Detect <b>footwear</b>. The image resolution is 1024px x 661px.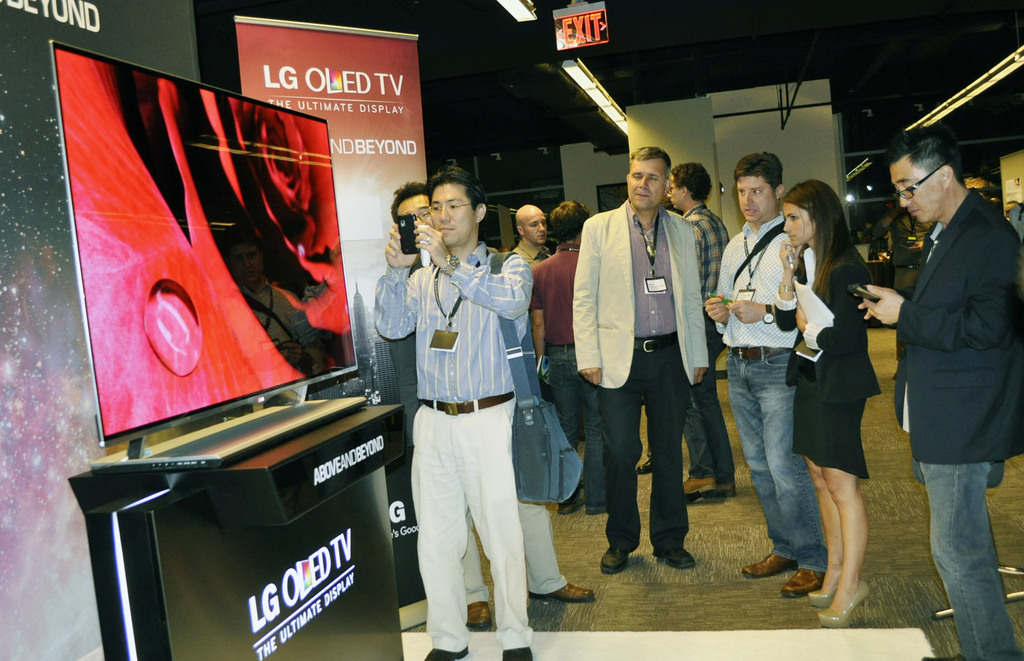
{"x1": 420, "y1": 641, "x2": 473, "y2": 660}.
